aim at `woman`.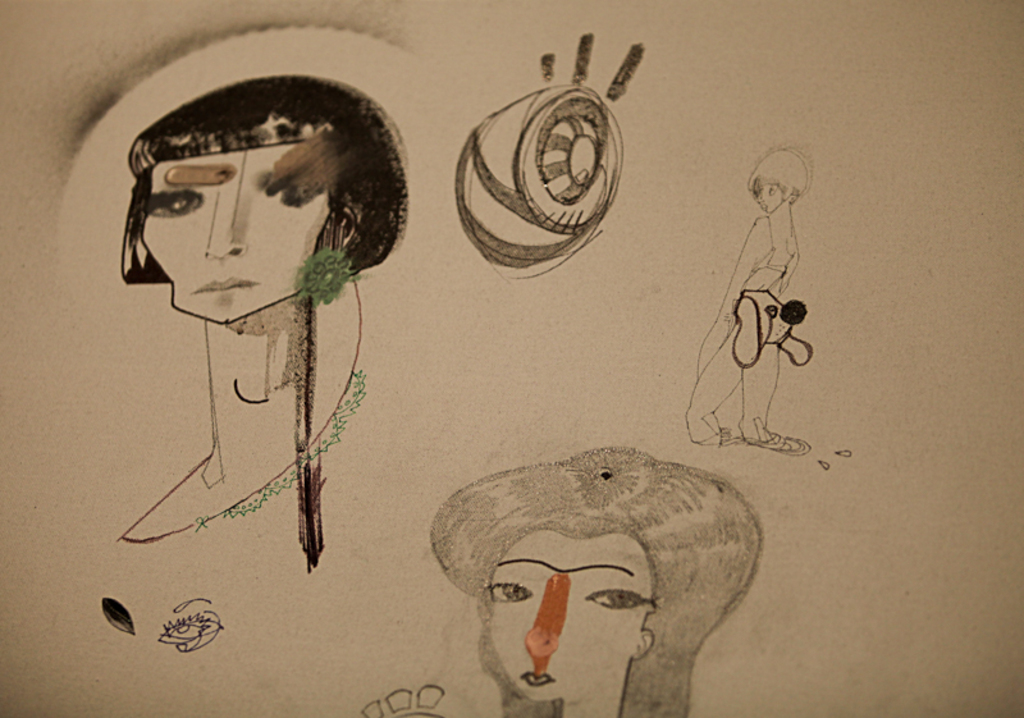
Aimed at bbox=[115, 70, 412, 548].
